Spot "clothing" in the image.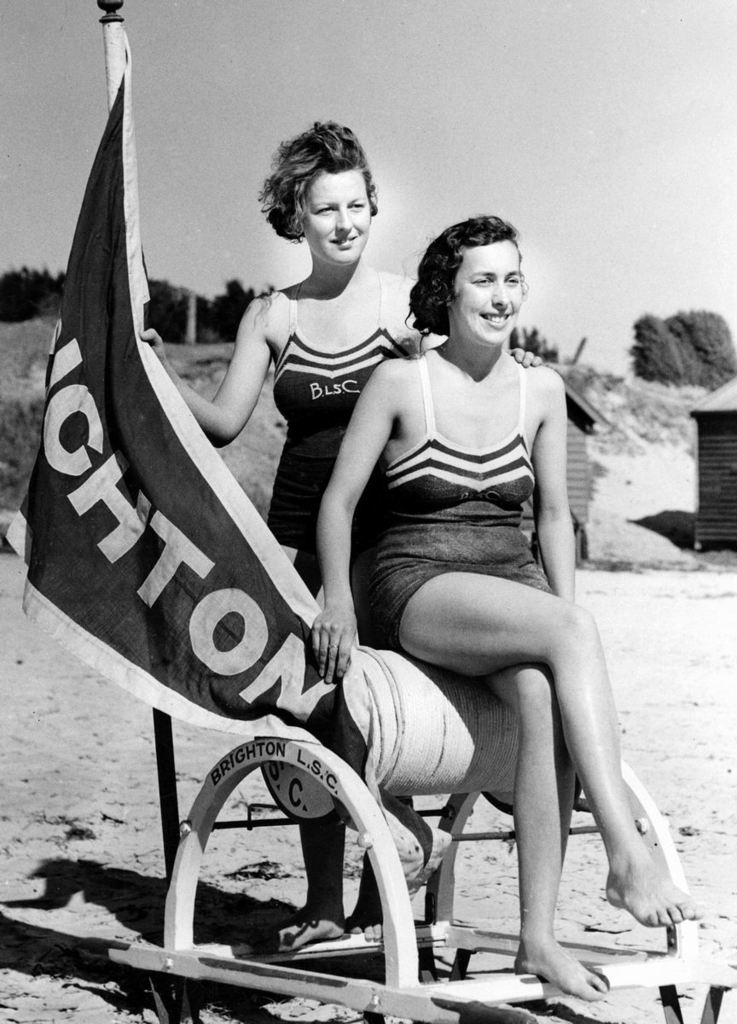
"clothing" found at [378,346,566,648].
